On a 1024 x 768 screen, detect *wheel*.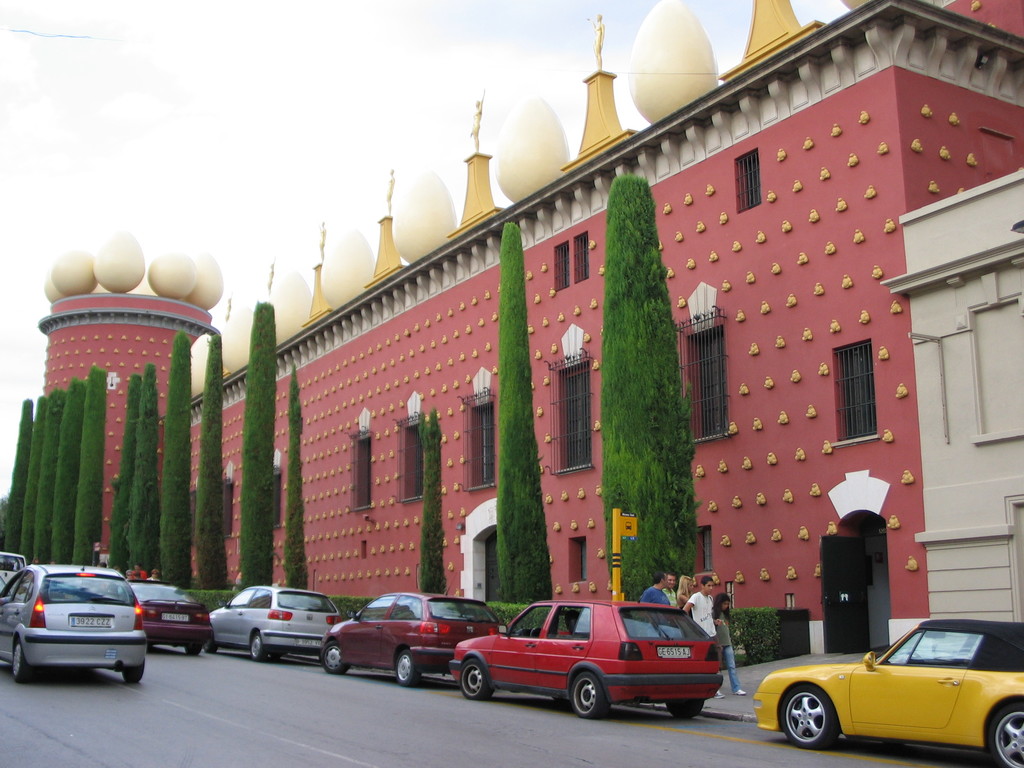
l=123, t=657, r=147, b=684.
